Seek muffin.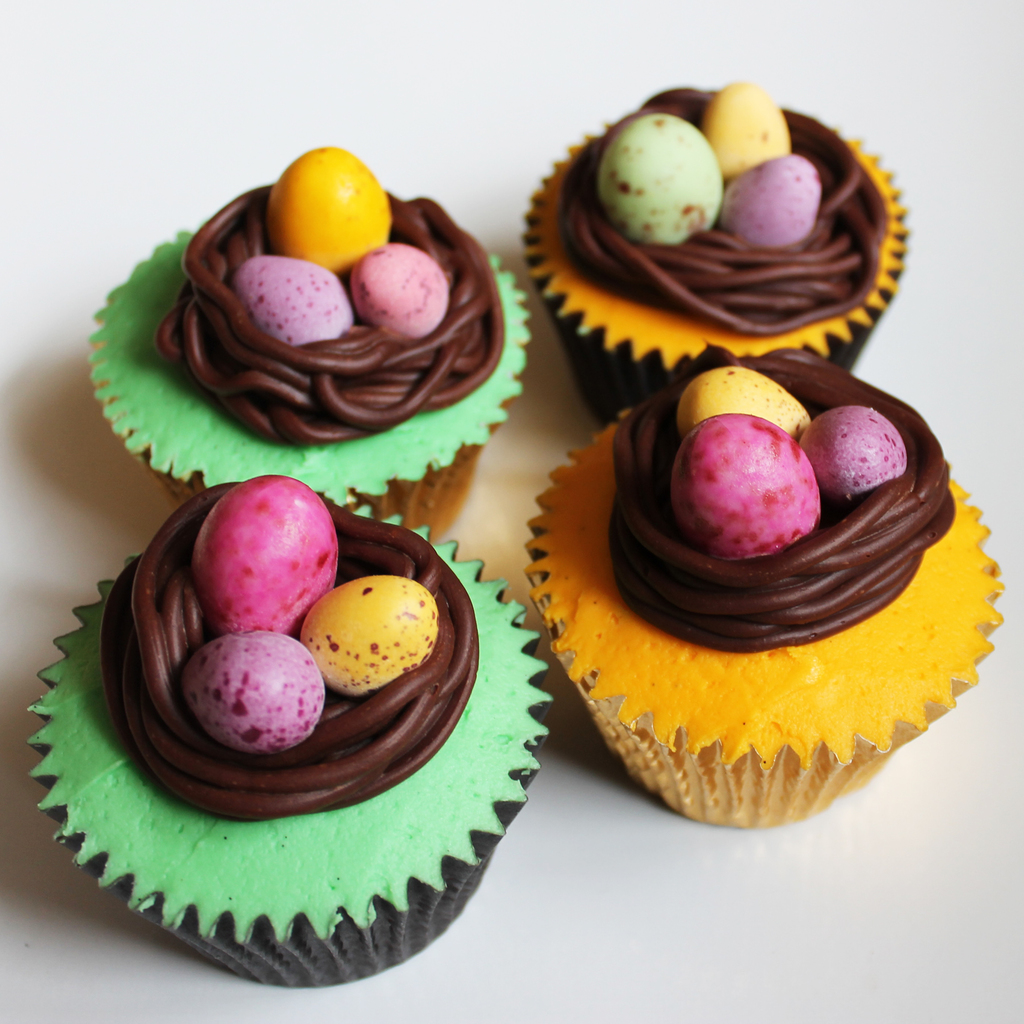
bbox(515, 74, 908, 435).
